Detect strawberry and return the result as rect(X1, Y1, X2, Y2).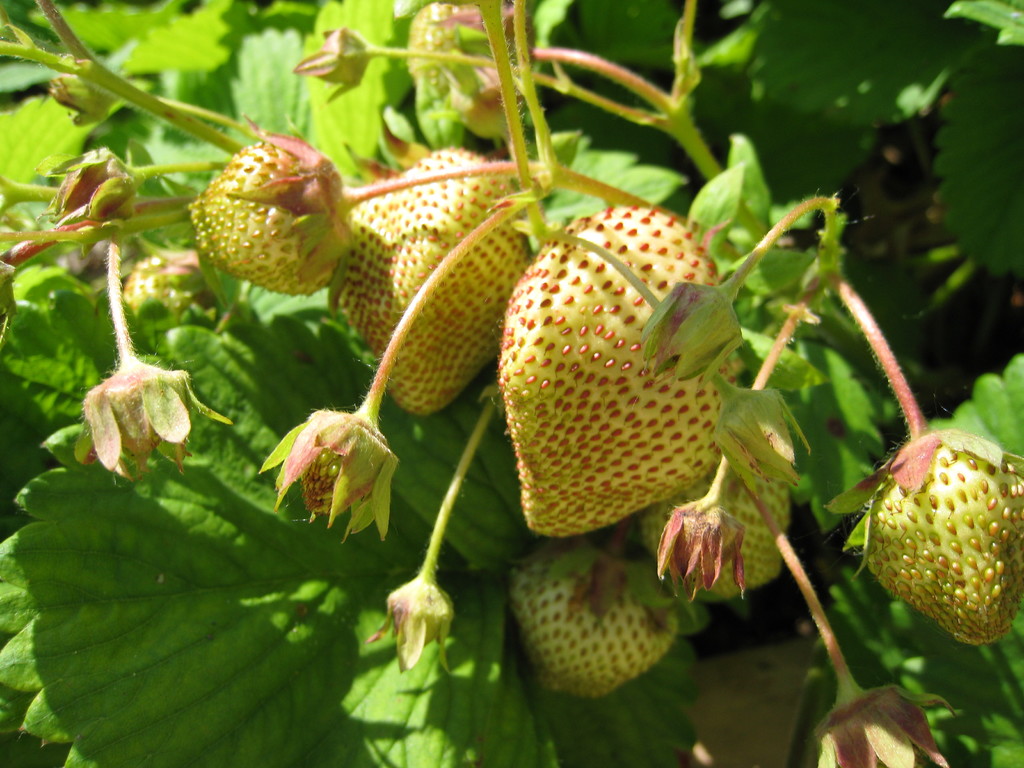
rect(646, 417, 815, 596).
